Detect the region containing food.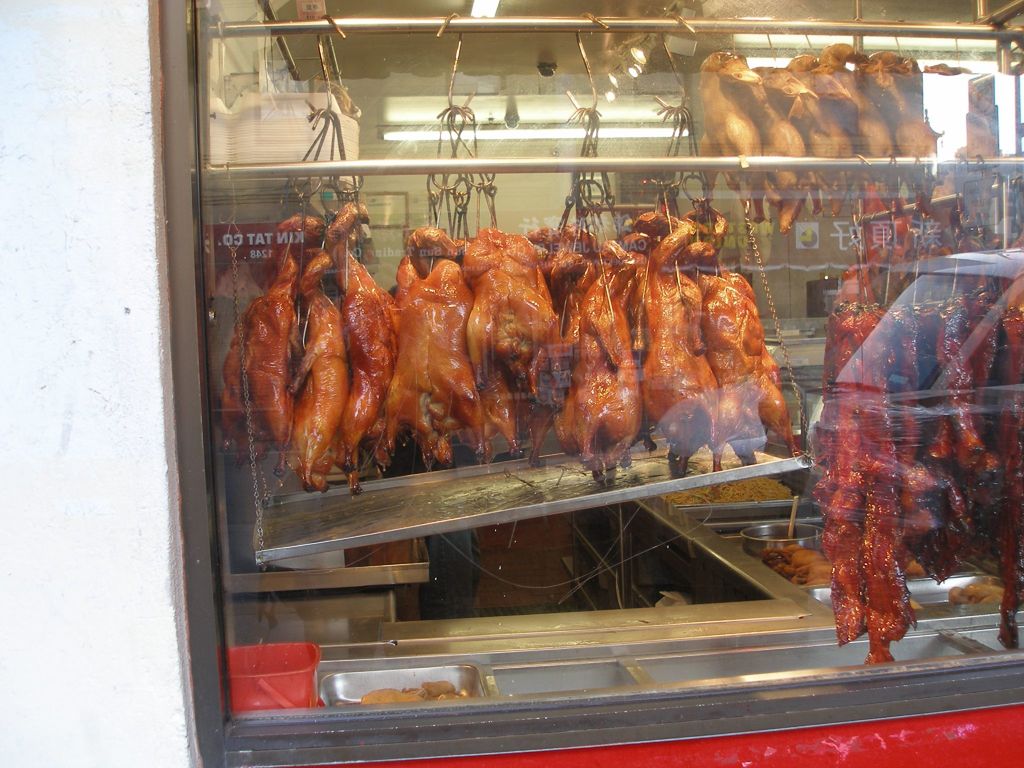
(220, 44, 1023, 666).
